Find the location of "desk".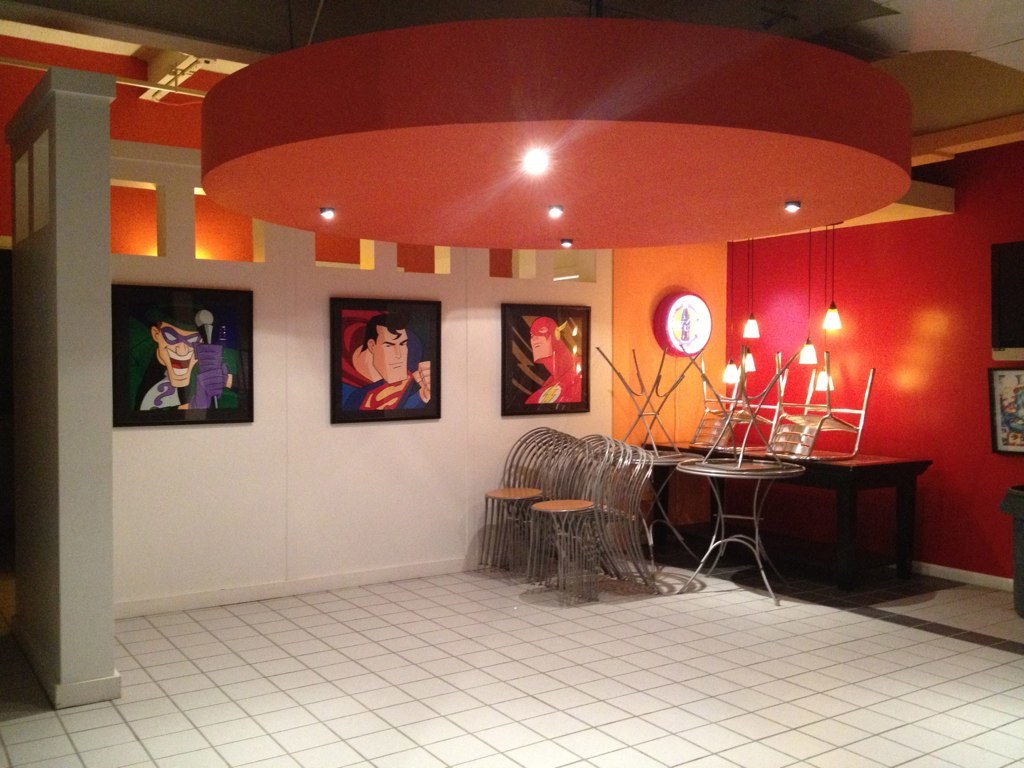
Location: (643, 434, 928, 597).
